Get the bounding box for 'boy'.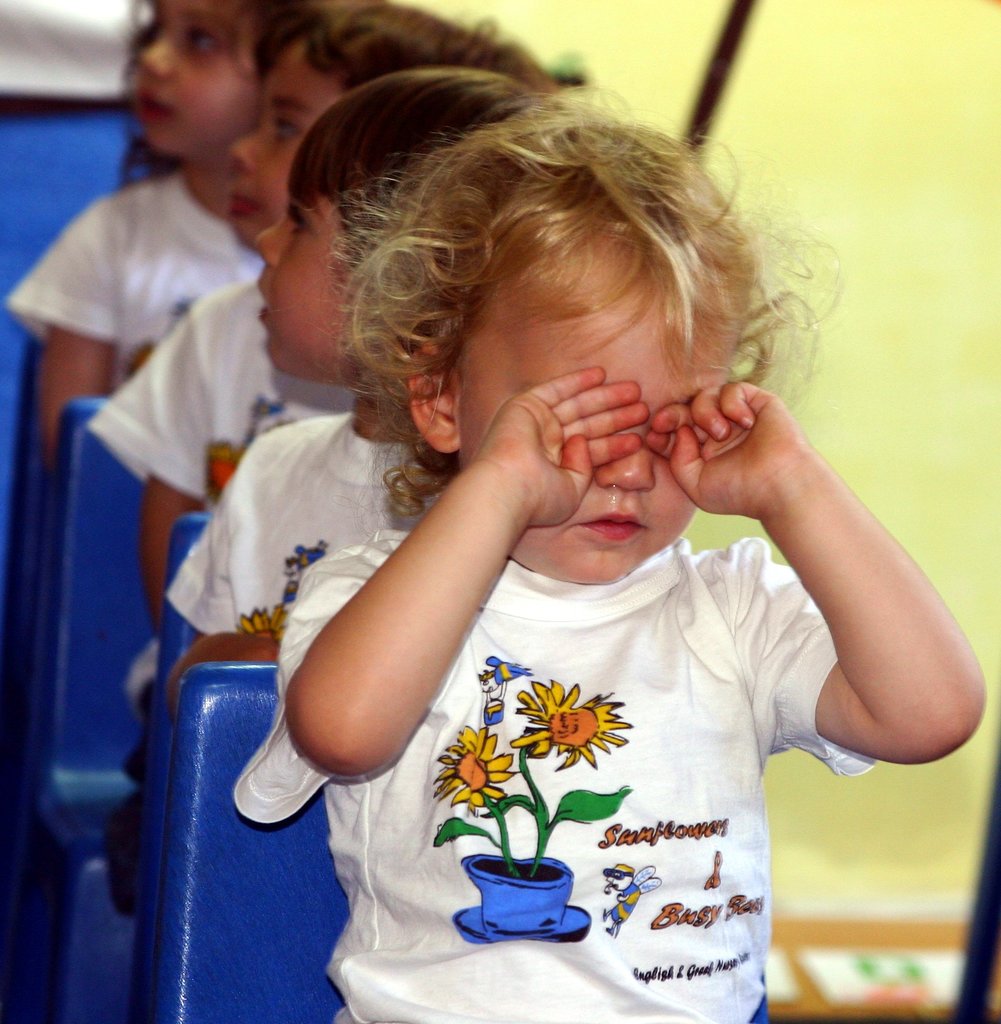
box=[231, 79, 970, 1023].
